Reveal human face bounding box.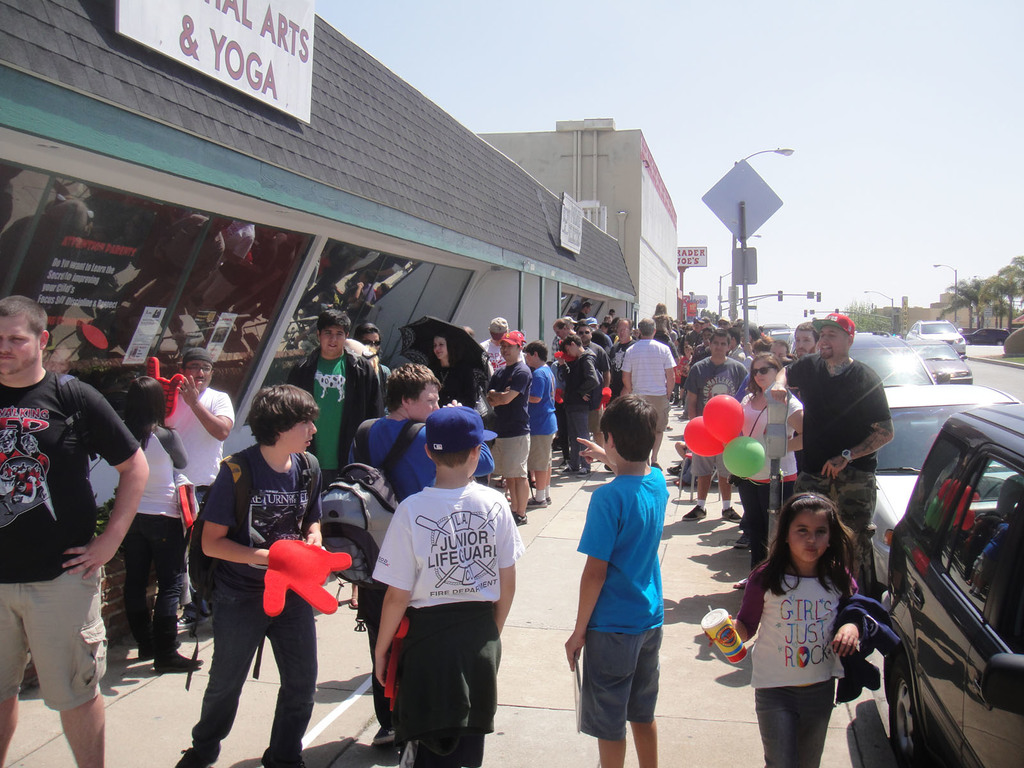
Revealed: (x1=749, y1=356, x2=781, y2=394).
